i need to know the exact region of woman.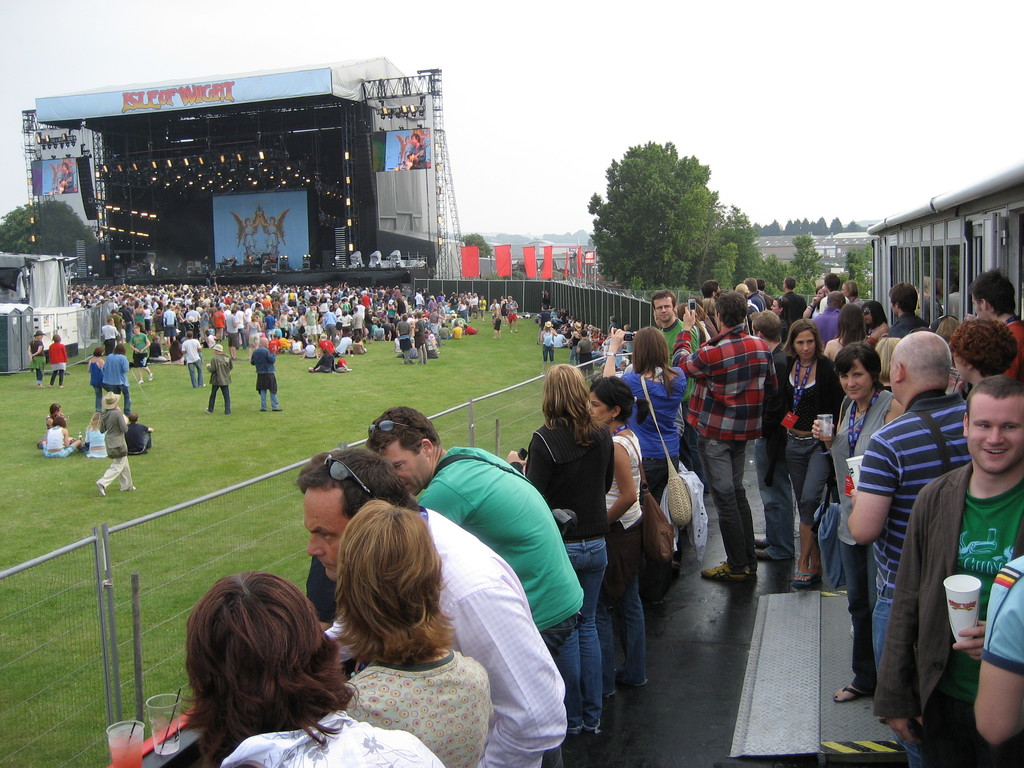
Region: [289,337,308,356].
